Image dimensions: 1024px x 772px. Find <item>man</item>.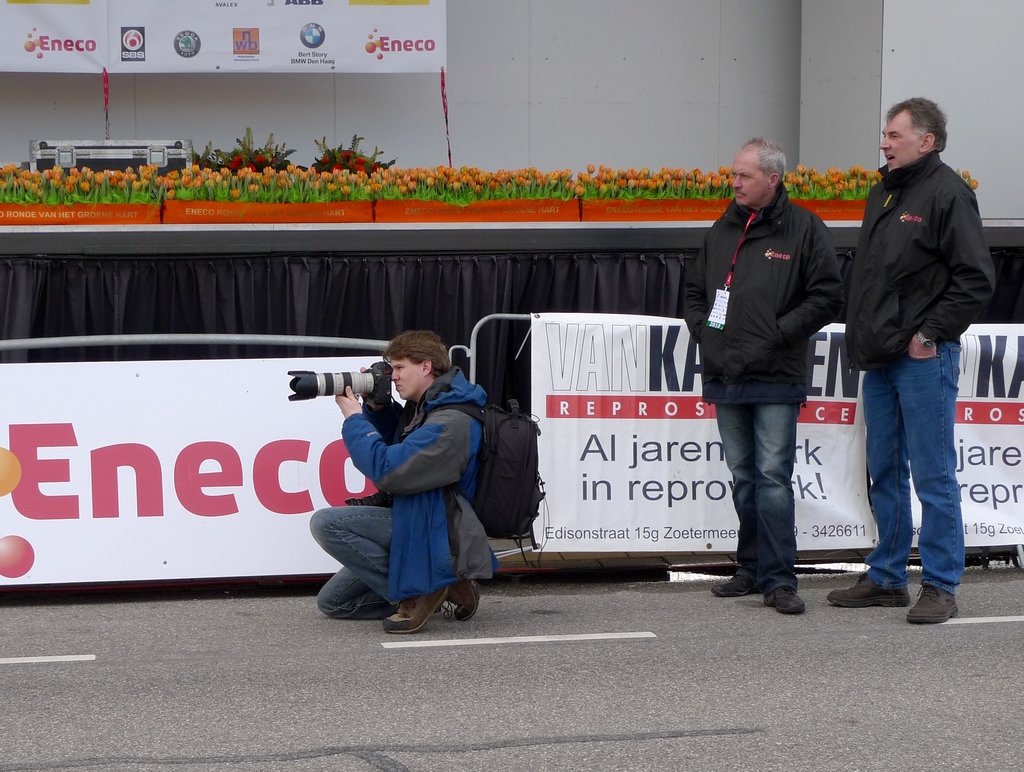
left=684, top=138, right=845, bottom=614.
